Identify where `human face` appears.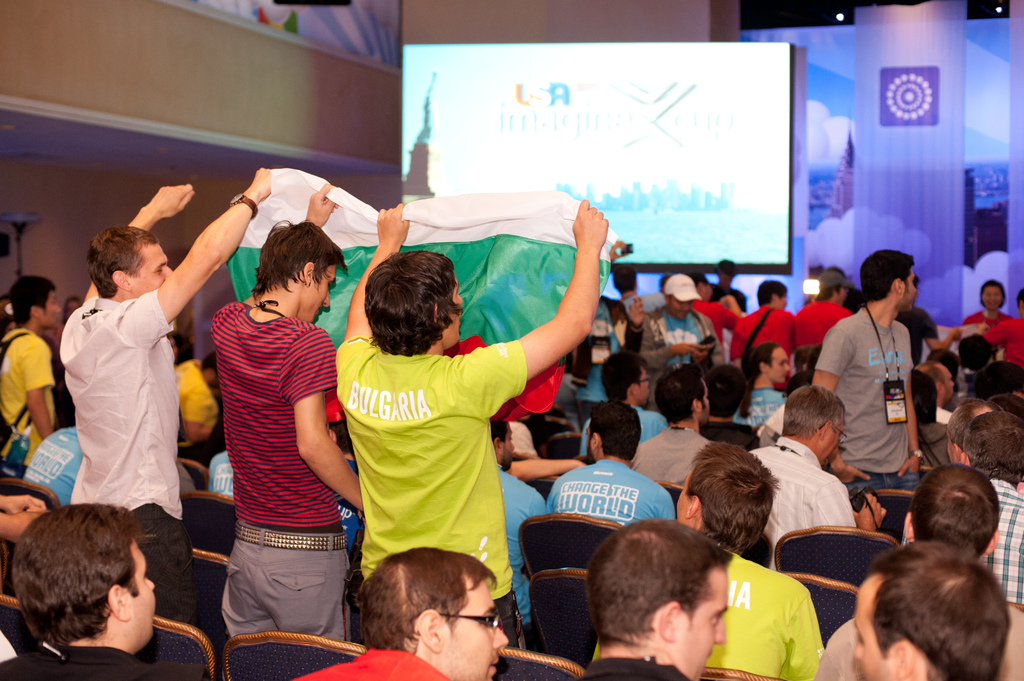
Appears at {"x1": 844, "y1": 577, "x2": 899, "y2": 680}.
